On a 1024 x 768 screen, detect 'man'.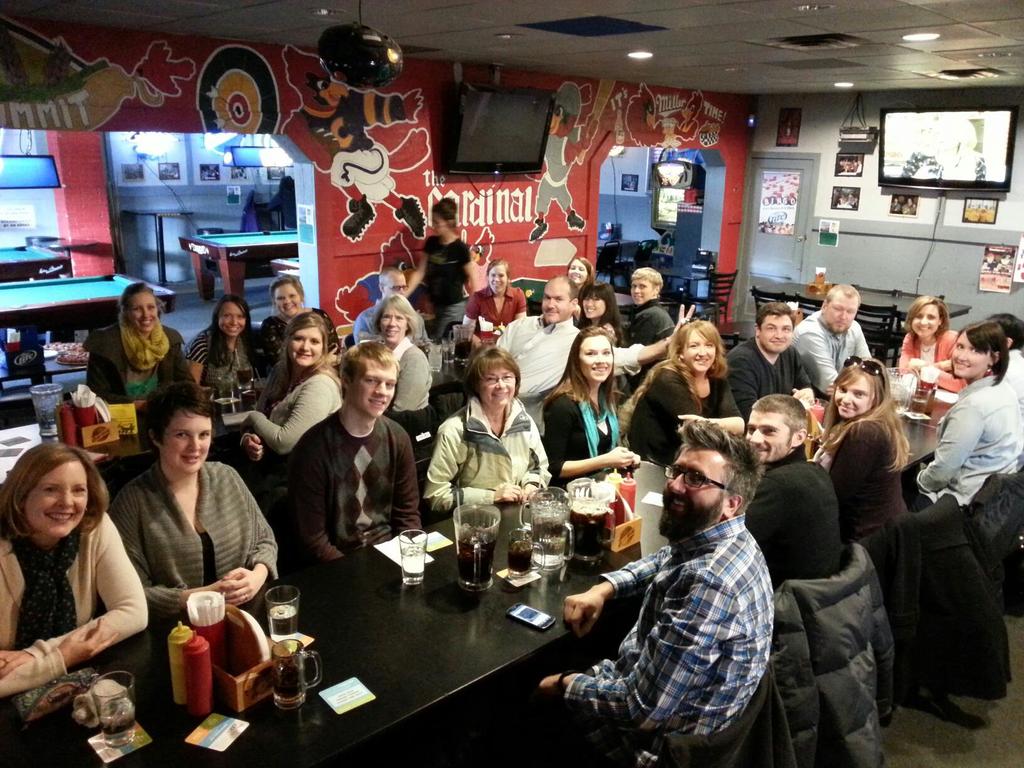
343:258:430:351.
